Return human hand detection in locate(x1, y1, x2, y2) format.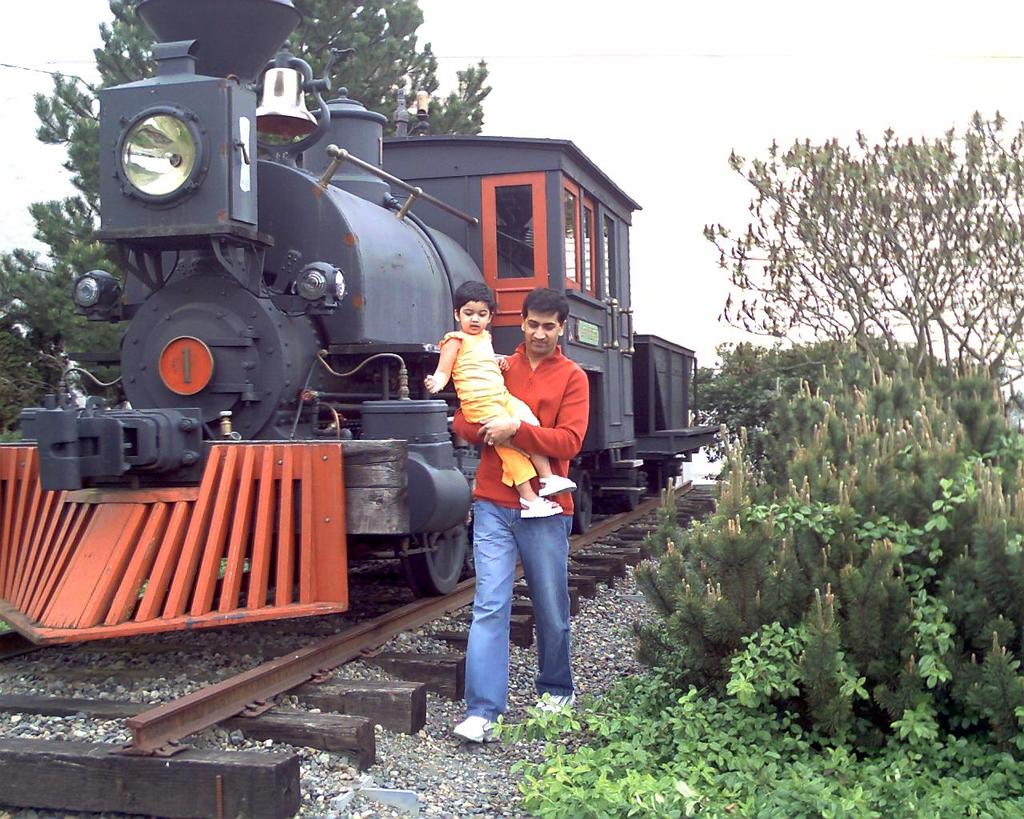
locate(494, 355, 510, 370).
